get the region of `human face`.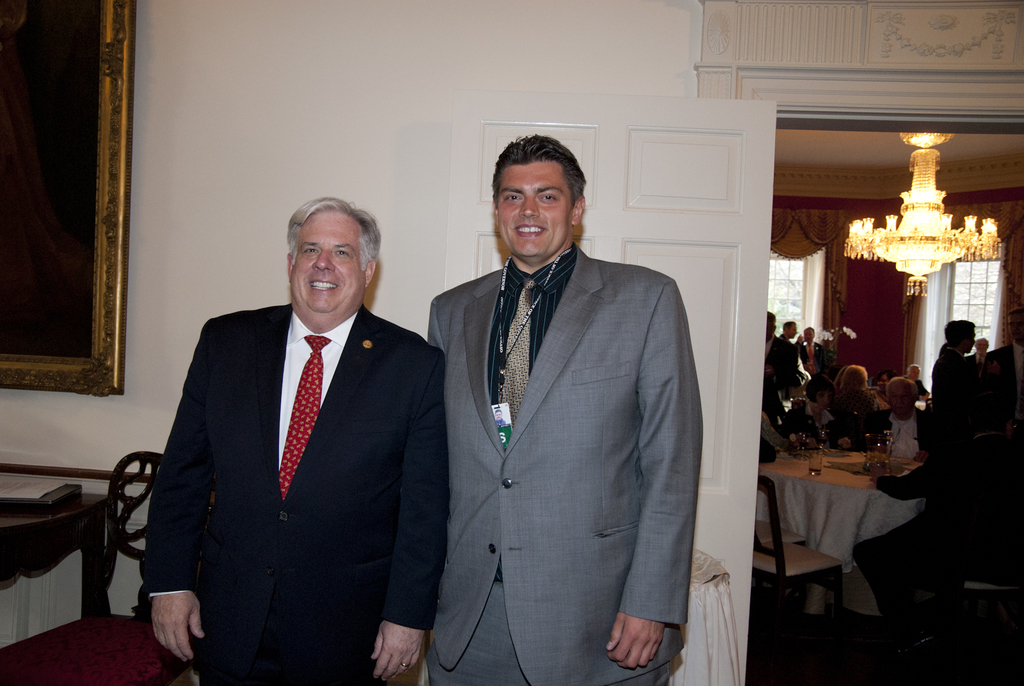
788 322 798 338.
